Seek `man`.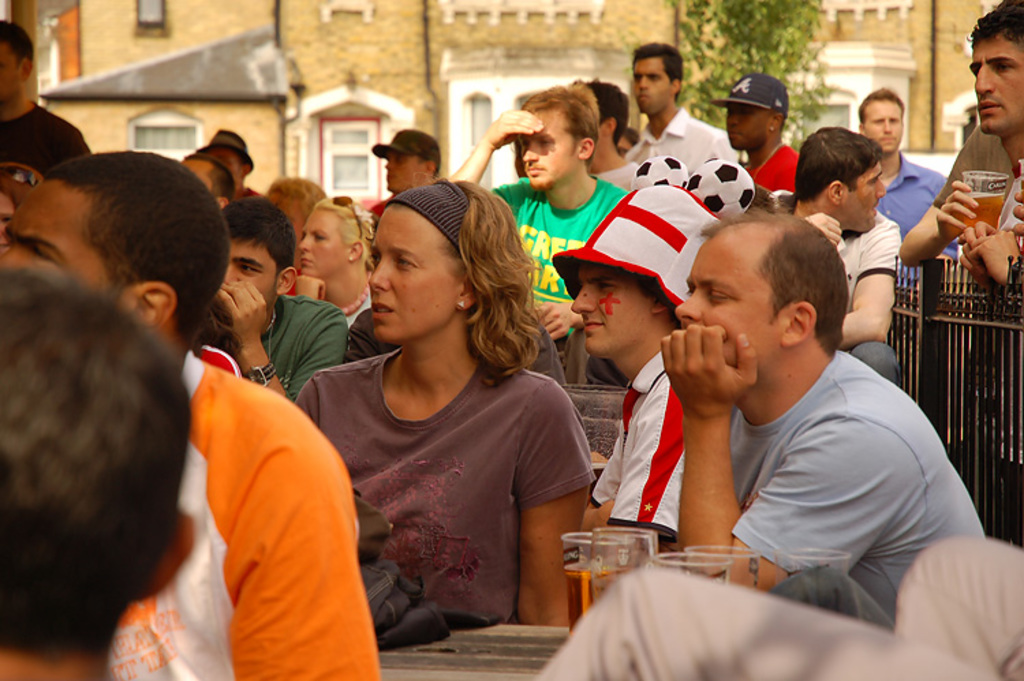
l=355, t=121, r=445, b=222.
